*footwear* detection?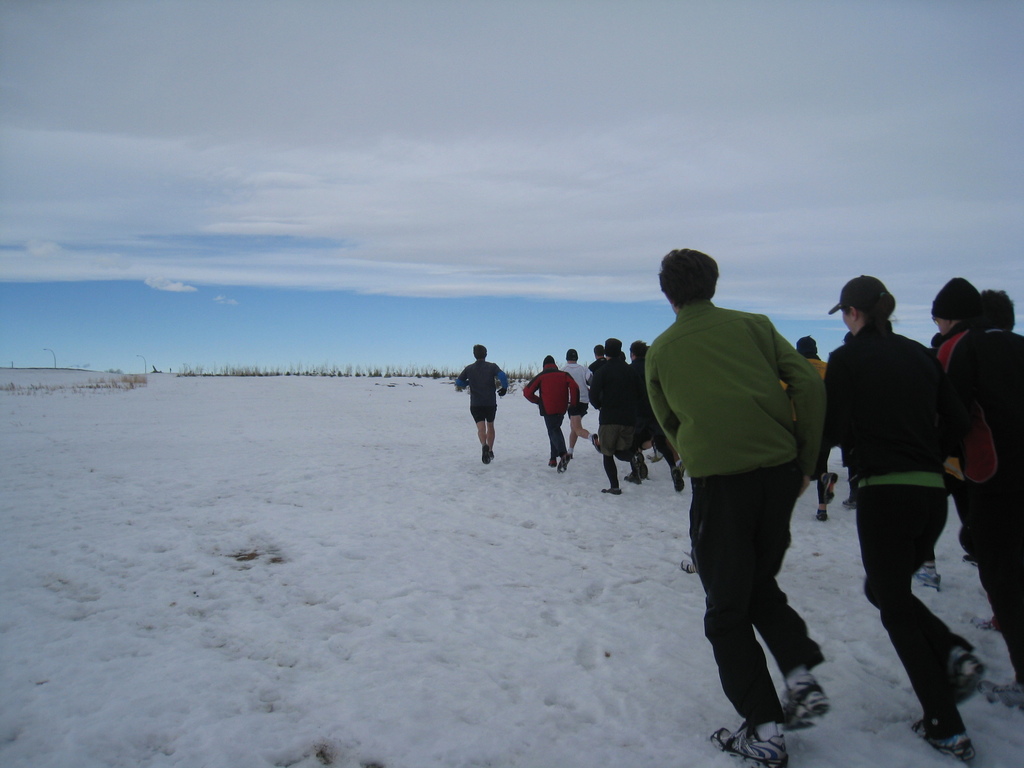
{"x1": 591, "y1": 430, "x2": 598, "y2": 445}
